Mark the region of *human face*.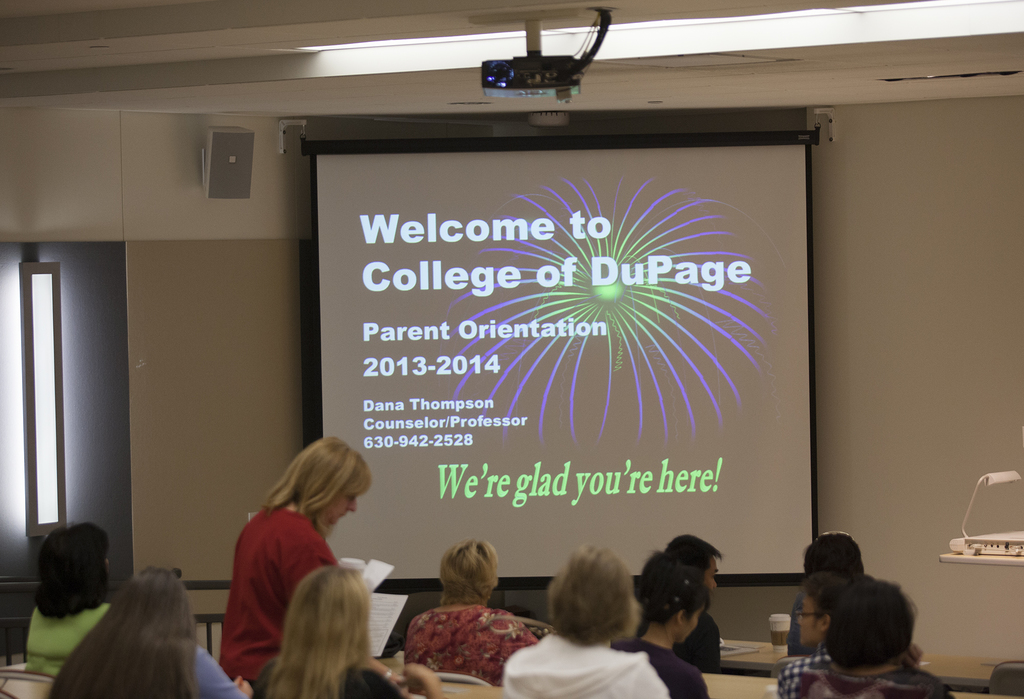
Region: BBox(701, 554, 721, 601).
